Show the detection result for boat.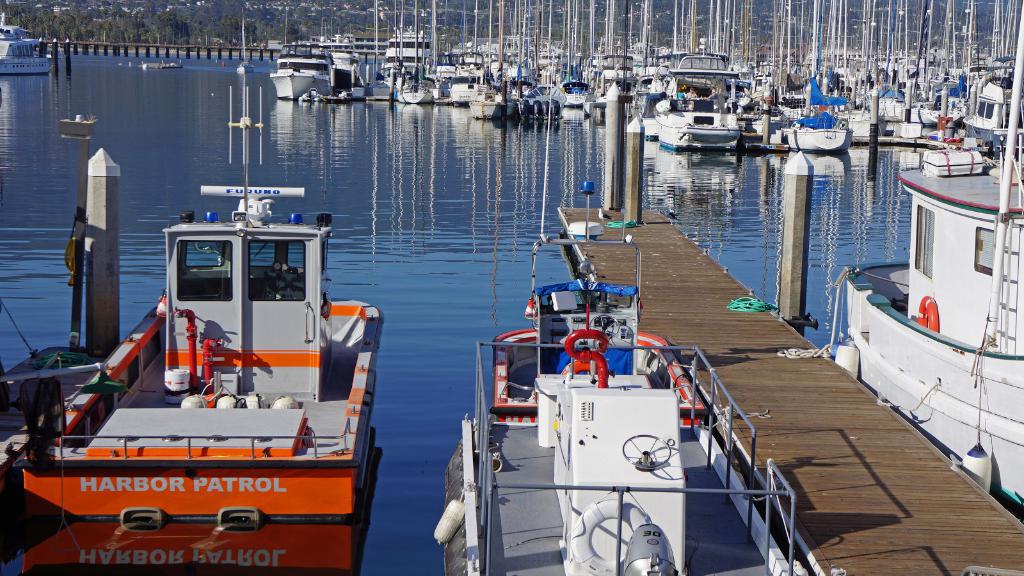
bbox=[434, 51, 825, 575].
